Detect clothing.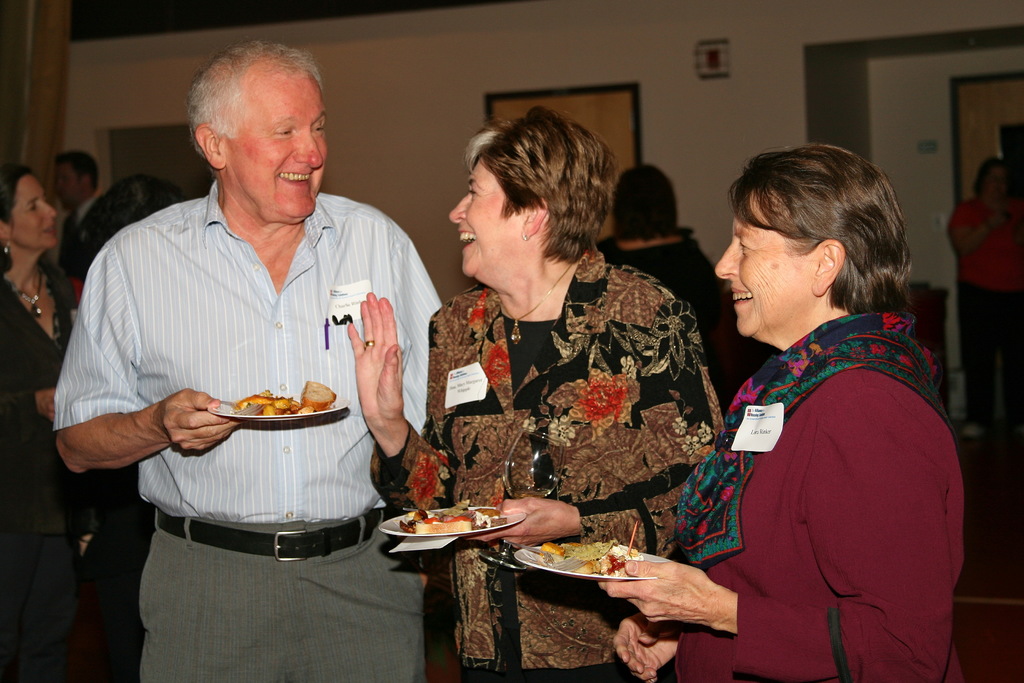
Detected at box(687, 243, 961, 682).
